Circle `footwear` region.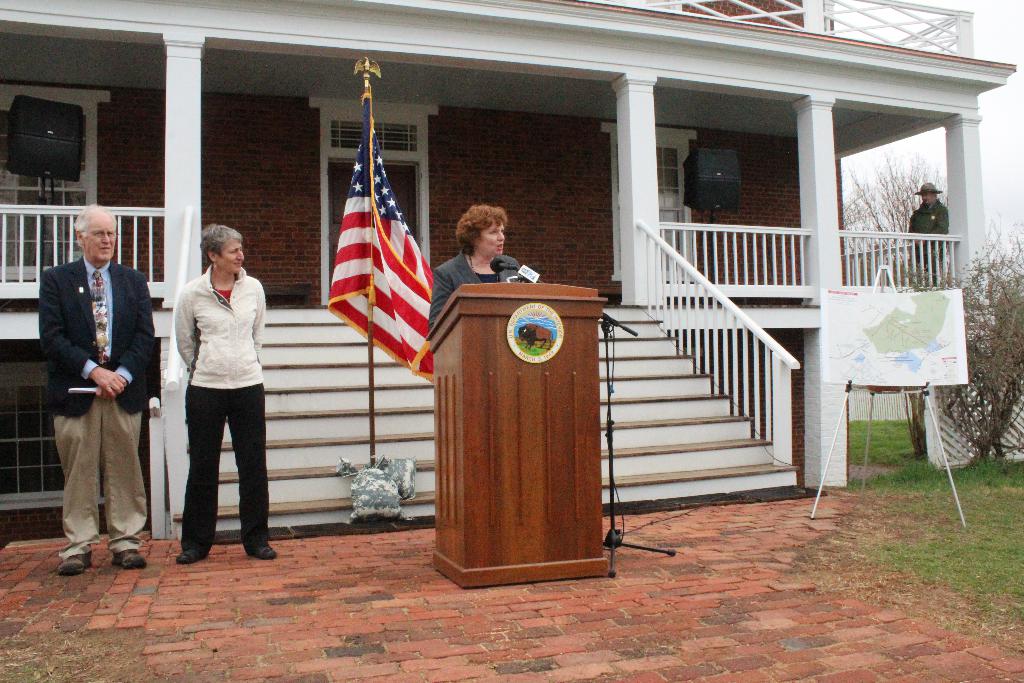
Region: [left=107, top=542, right=149, bottom=567].
